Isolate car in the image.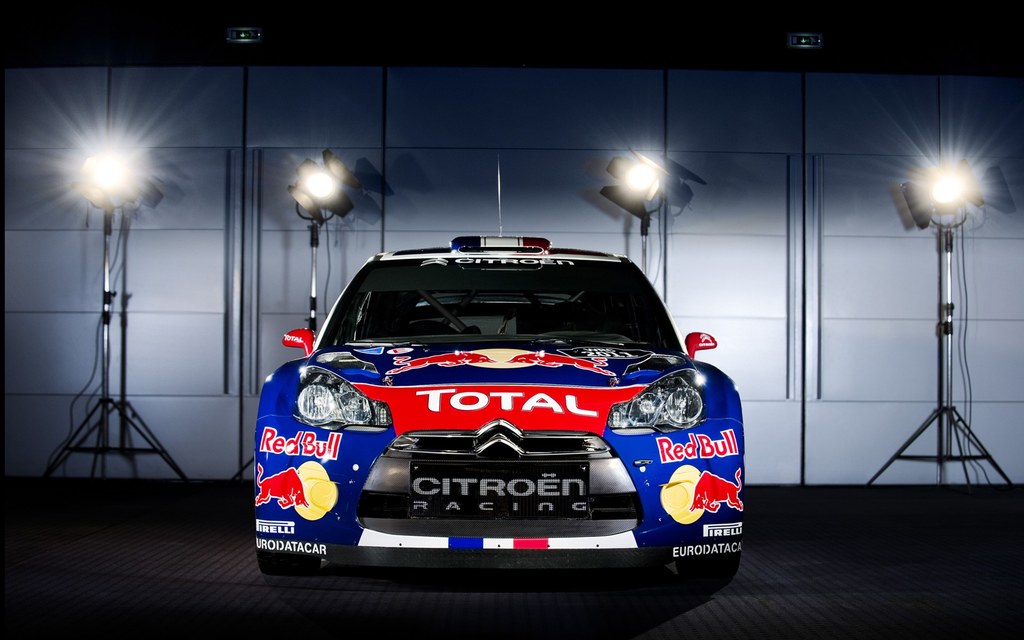
Isolated region: x1=253 y1=152 x2=744 y2=595.
